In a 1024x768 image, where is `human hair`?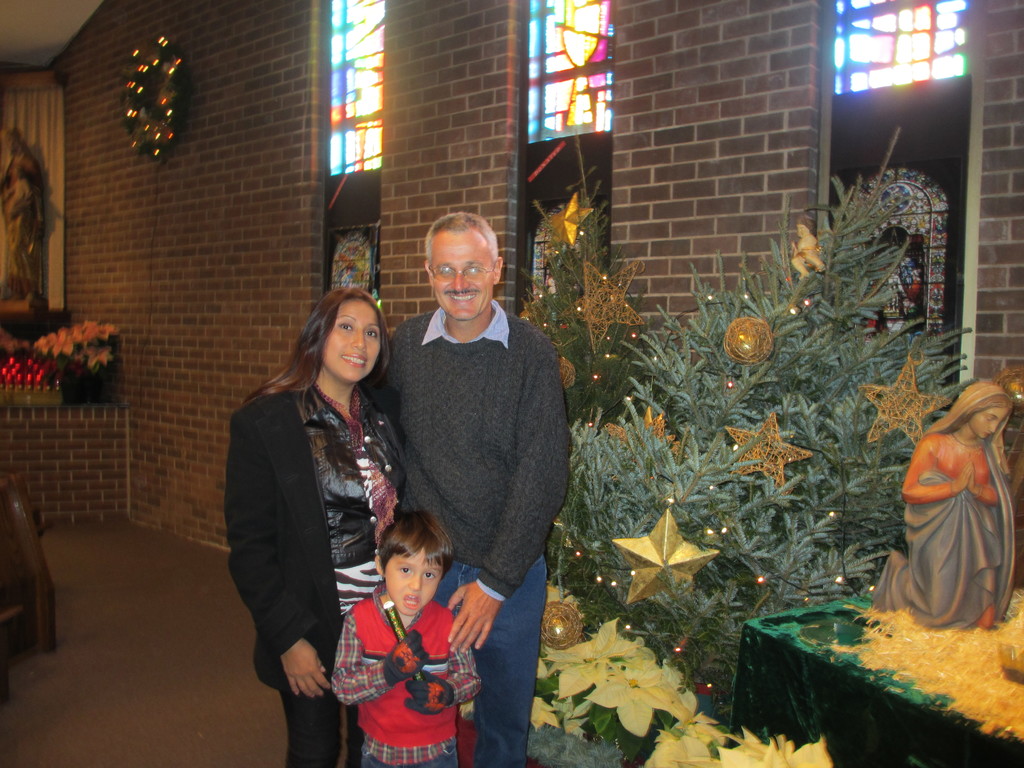
select_region(378, 506, 455, 572).
